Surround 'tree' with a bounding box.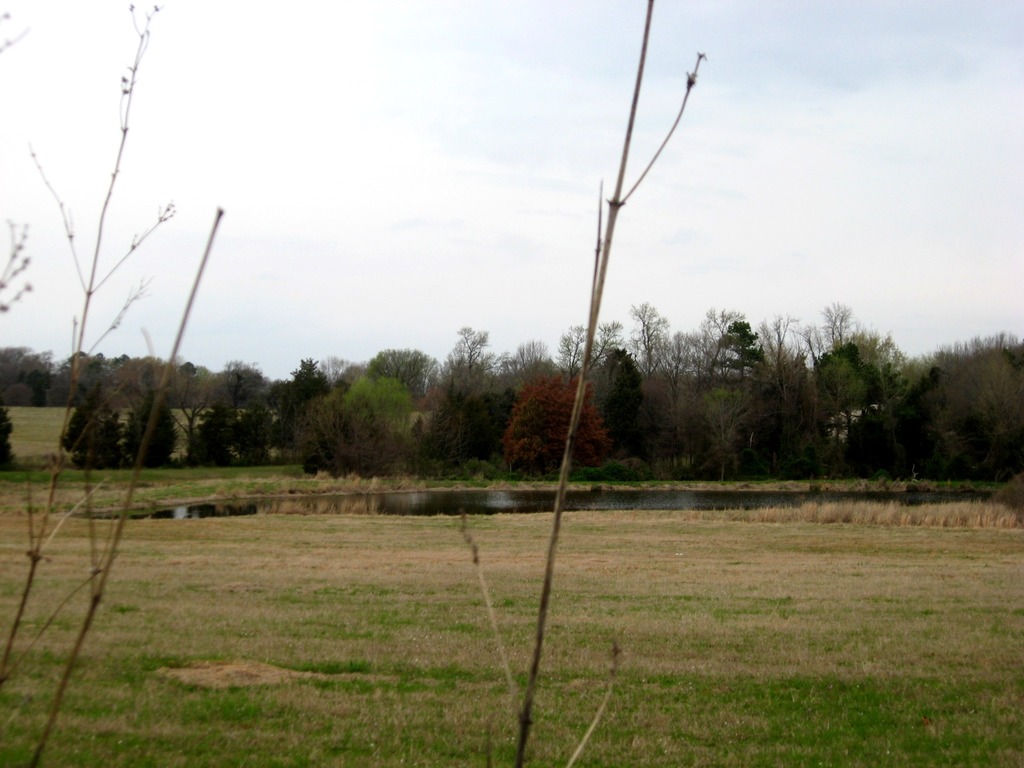
rect(0, 405, 22, 473).
